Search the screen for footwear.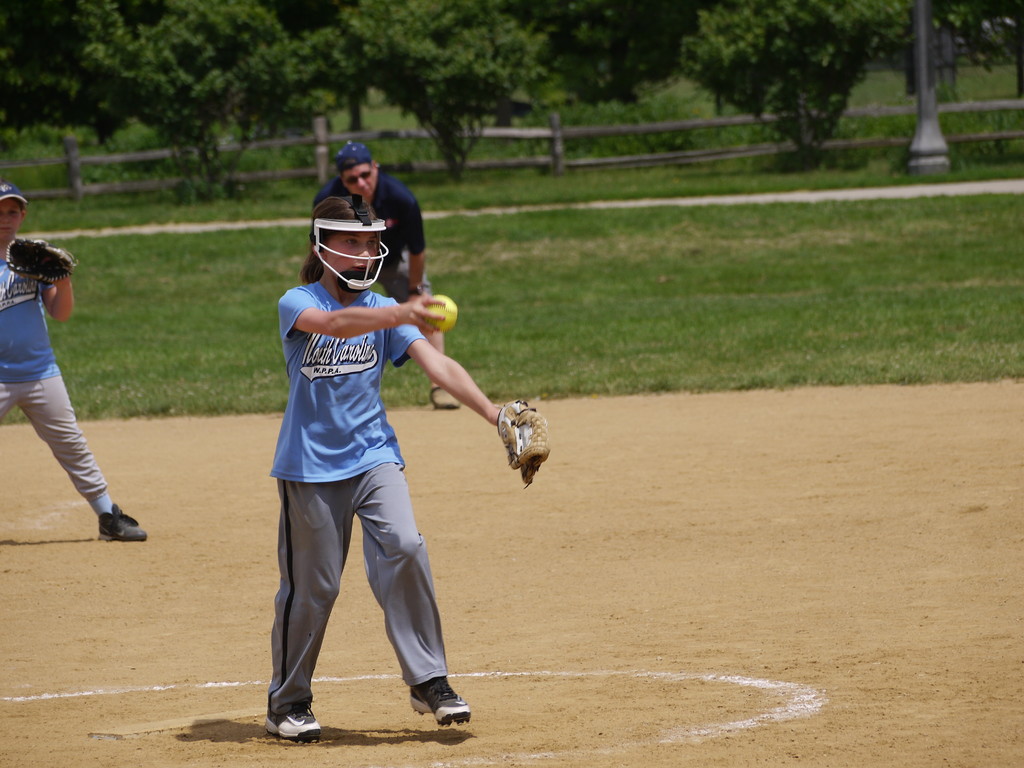
Found at {"x1": 100, "y1": 504, "x2": 150, "y2": 541}.
